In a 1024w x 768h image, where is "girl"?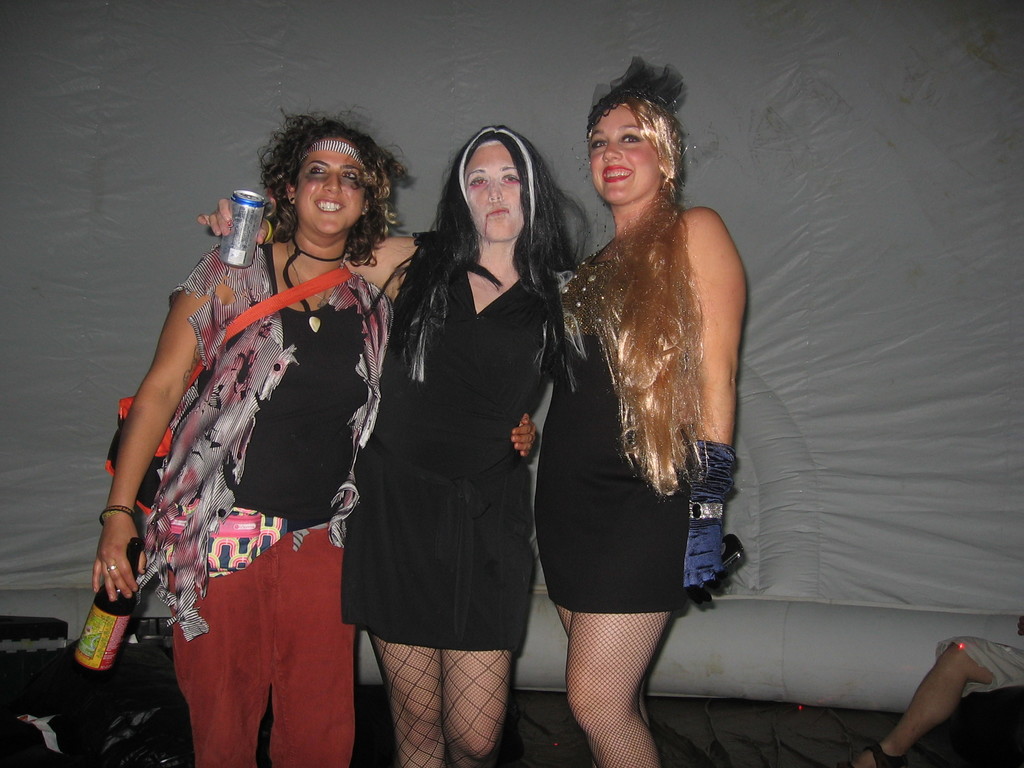
[198, 120, 596, 767].
